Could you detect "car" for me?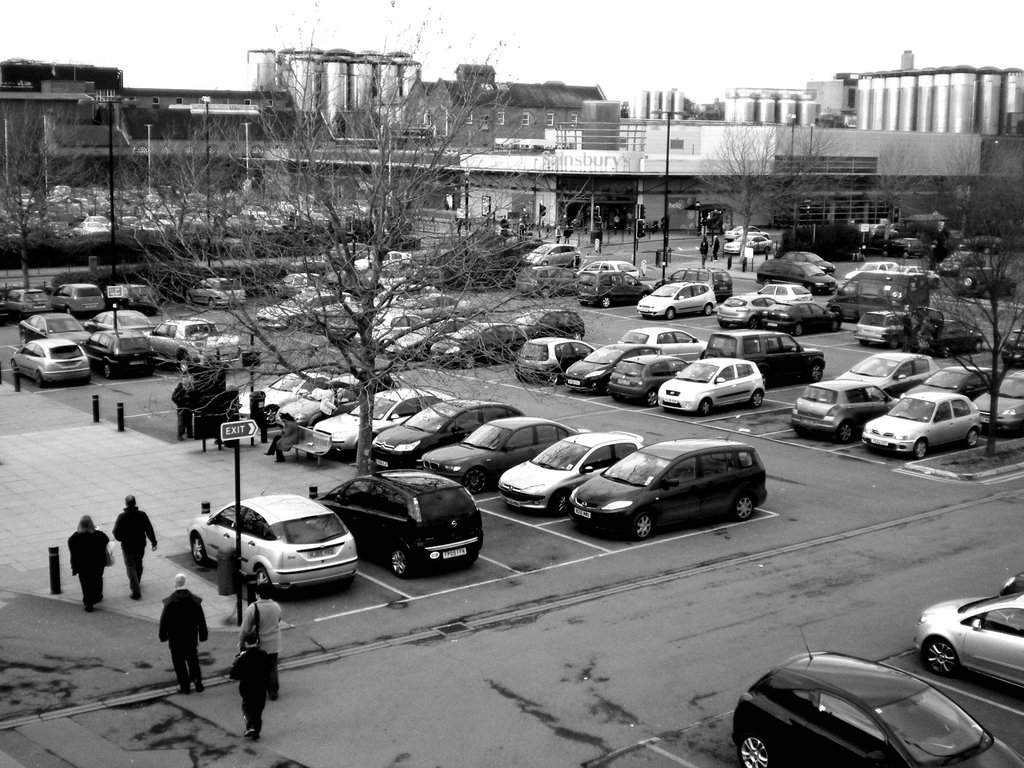
Detection result: bbox(636, 278, 717, 318).
